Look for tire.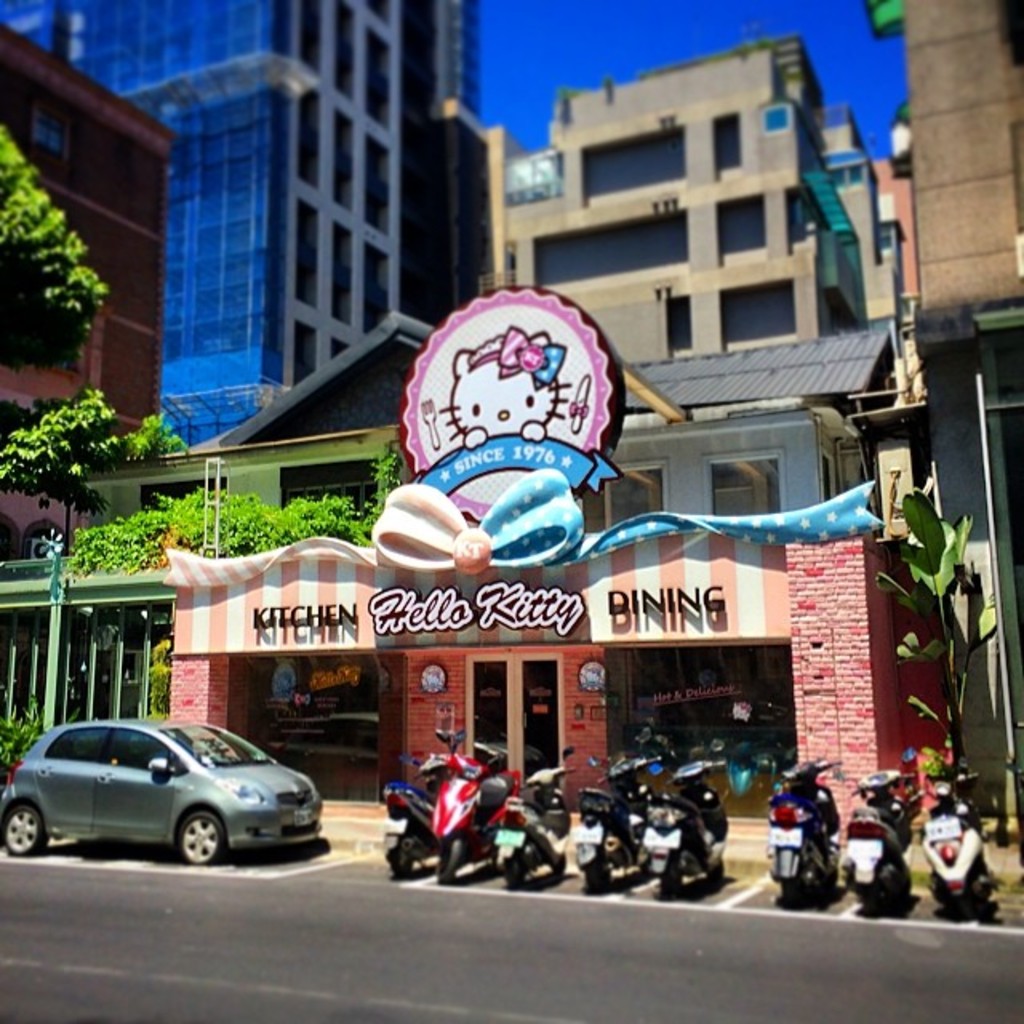
Found: <bbox>496, 845, 523, 894</bbox>.
